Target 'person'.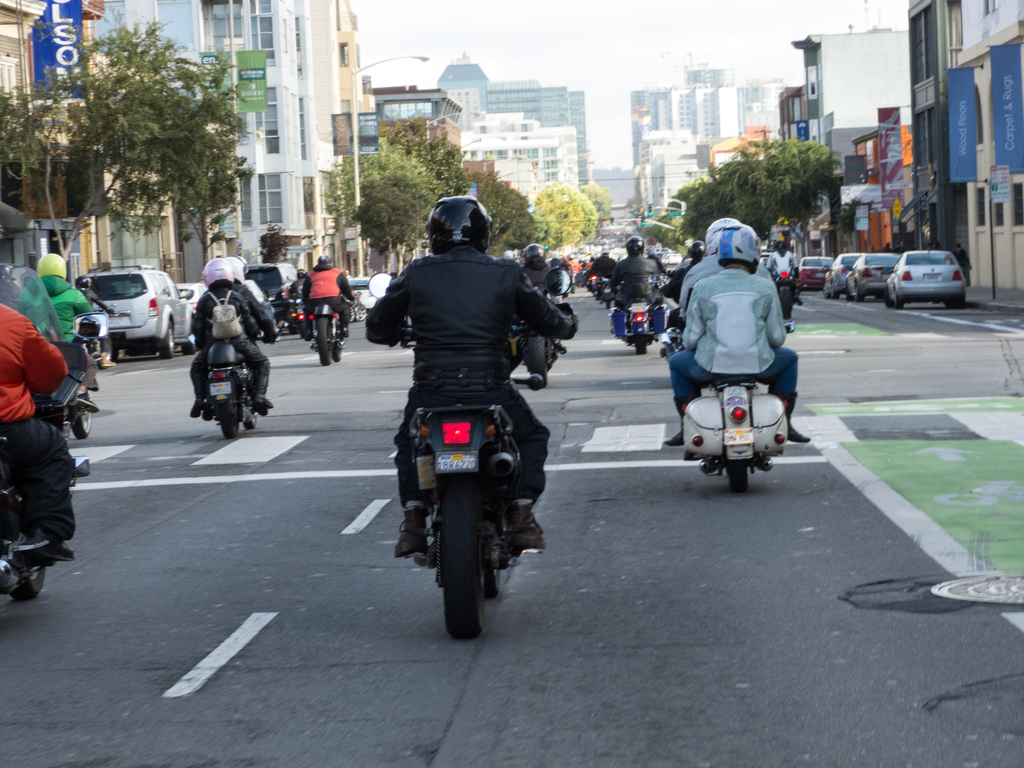
Target region: region(304, 255, 354, 340).
